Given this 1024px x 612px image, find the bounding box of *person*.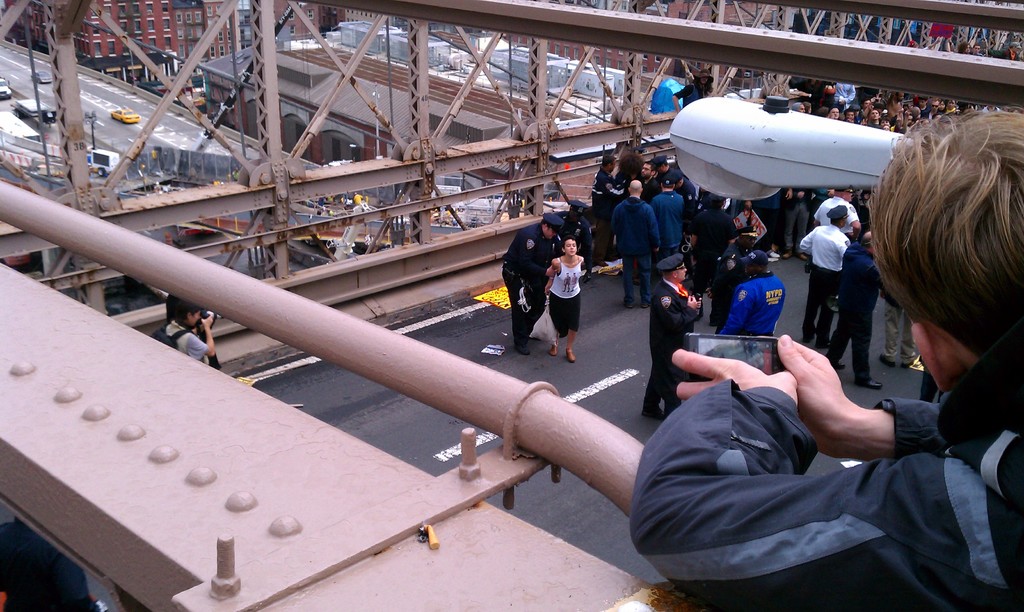
left=723, top=248, right=788, bottom=340.
